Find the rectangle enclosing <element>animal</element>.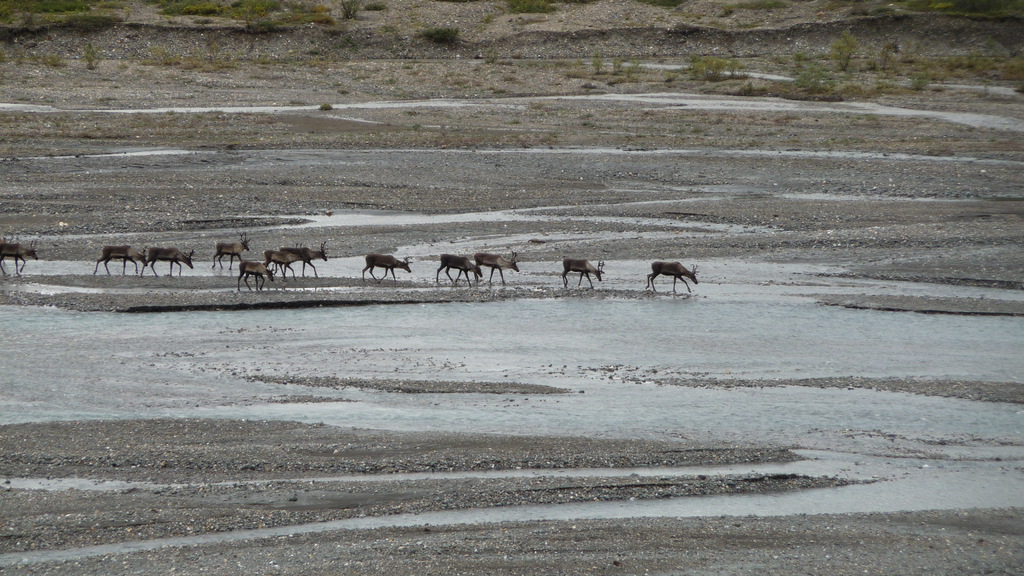
(x1=360, y1=251, x2=410, y2=284).
